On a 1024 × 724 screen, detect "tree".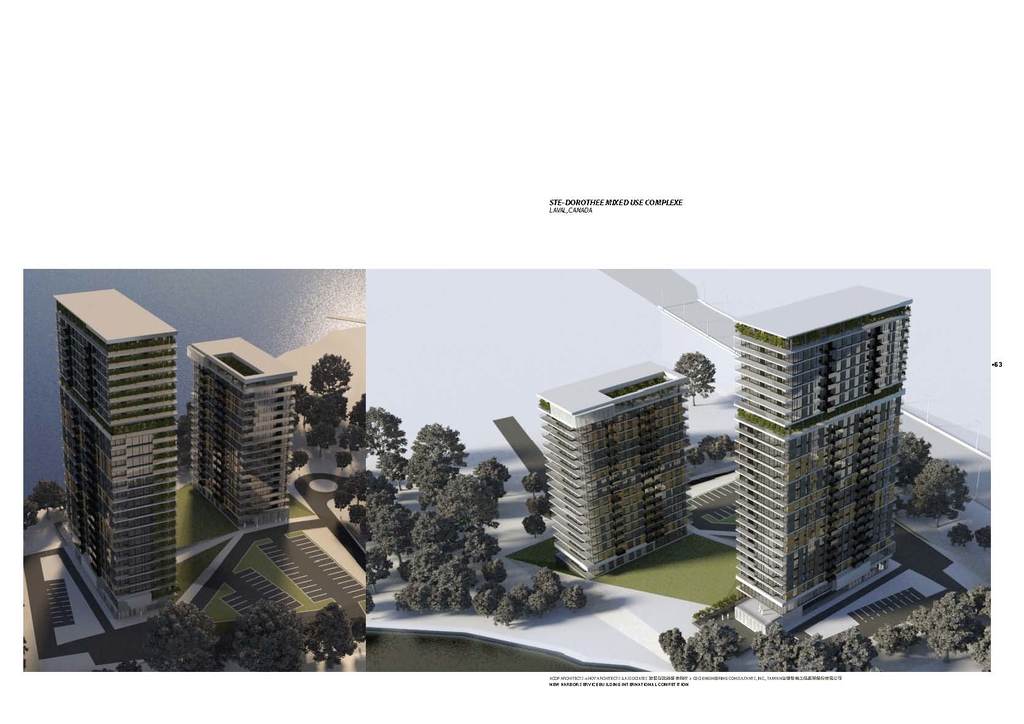
left=375, top=508, right=404, bottom=572.
